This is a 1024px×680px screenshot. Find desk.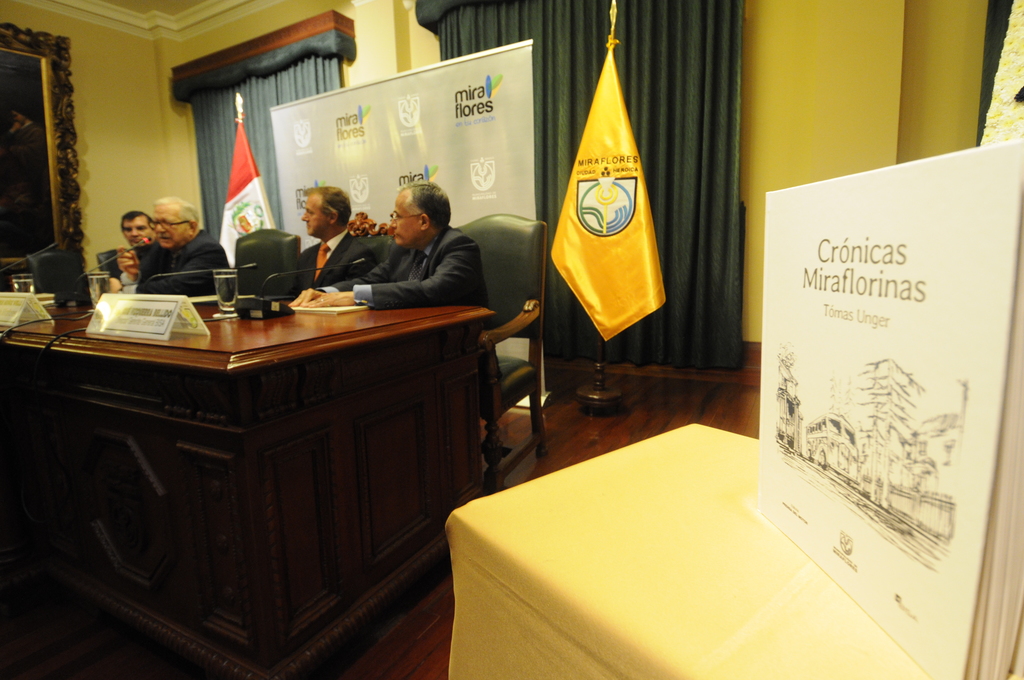
Bounding box: pyautogui.locateOnScreen(0, 305, 489, 679).
